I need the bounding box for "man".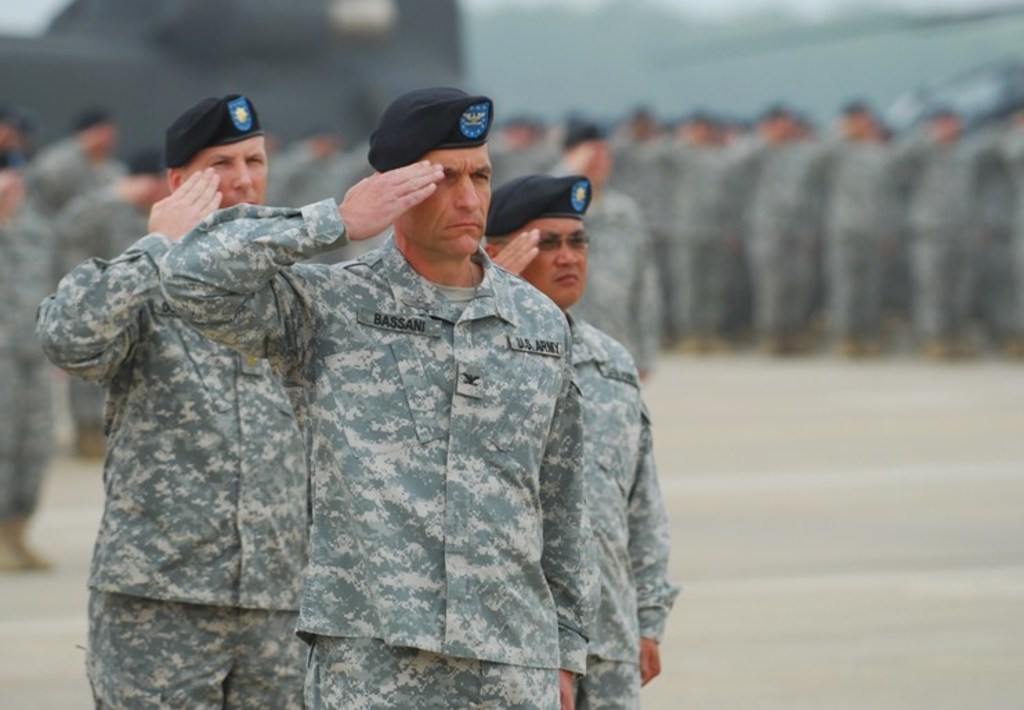
Here it is: <box>484,177,681,709</box>.
